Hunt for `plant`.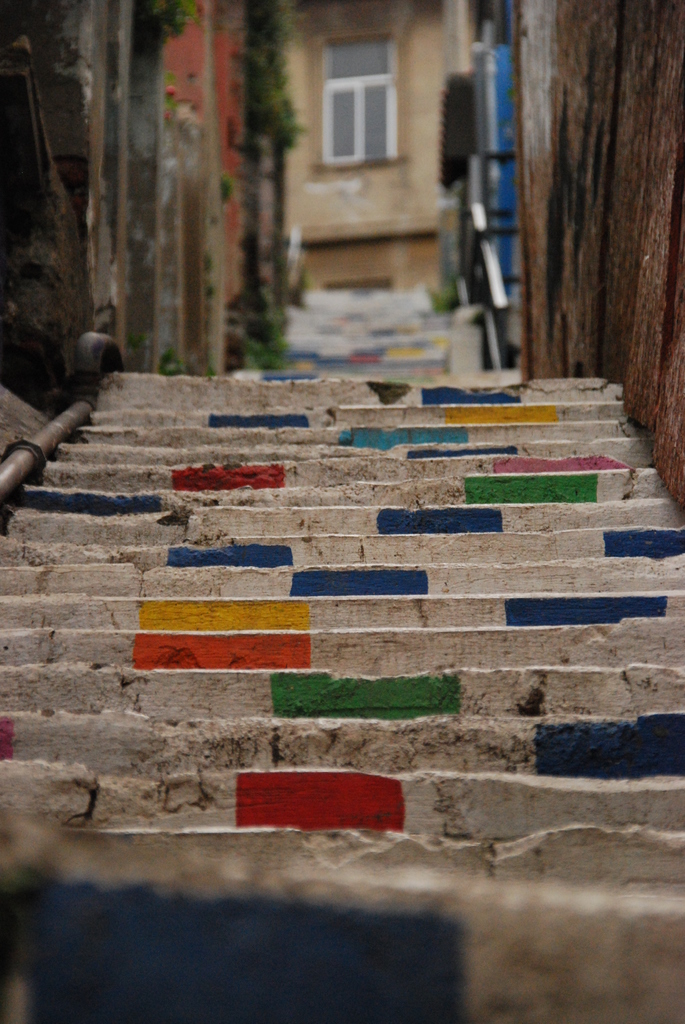
Hunted down at detection(235, 0, 309, 151).
